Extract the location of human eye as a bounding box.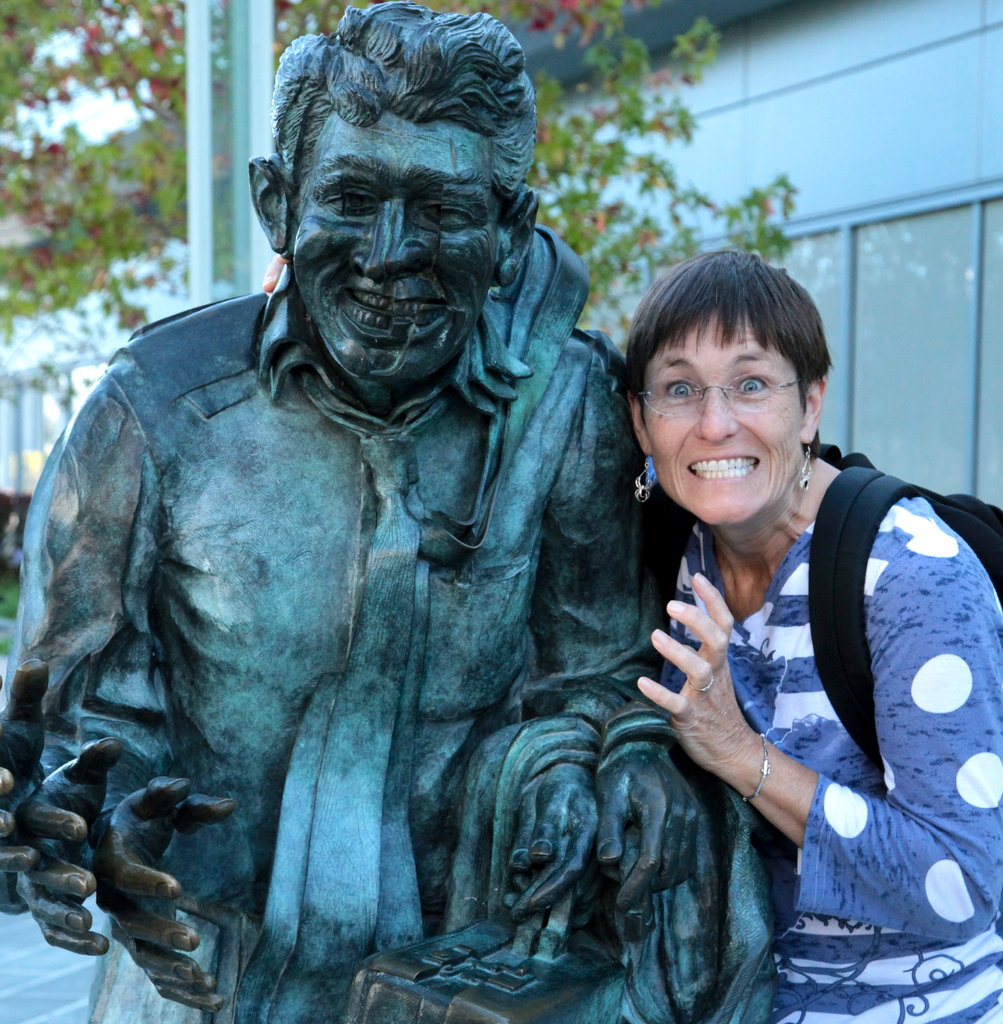
bbox=(418, 204, 477, 230).
